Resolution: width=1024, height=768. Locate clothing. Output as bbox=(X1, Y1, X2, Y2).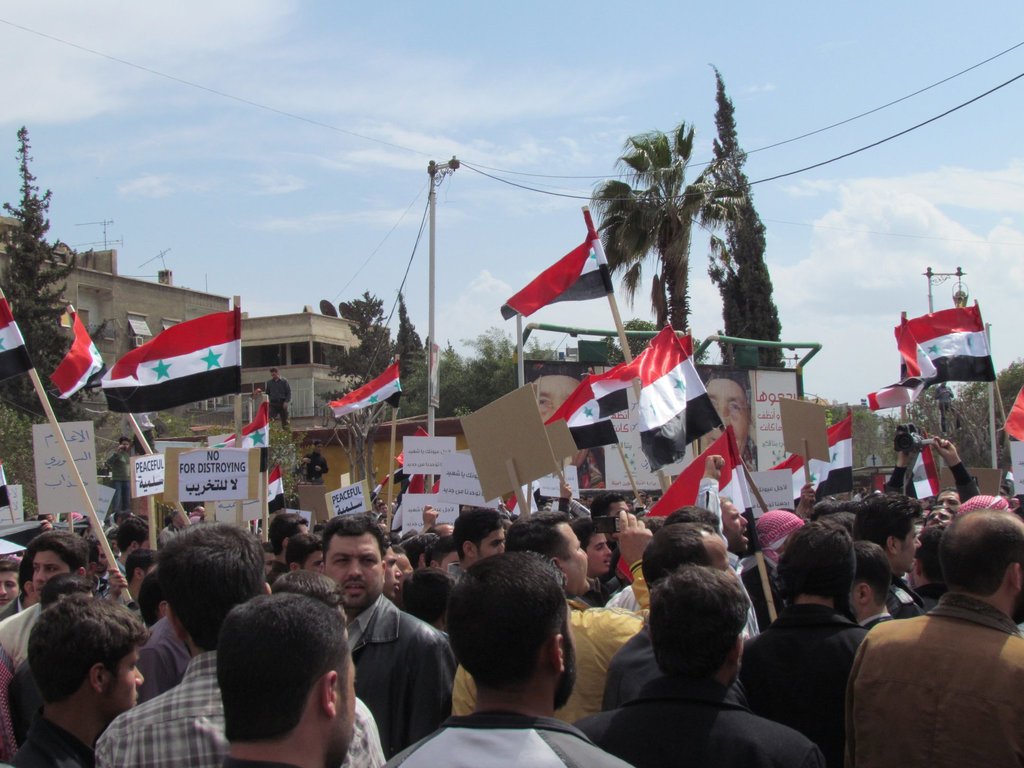
bbox=(106, 449, 131, 516).
